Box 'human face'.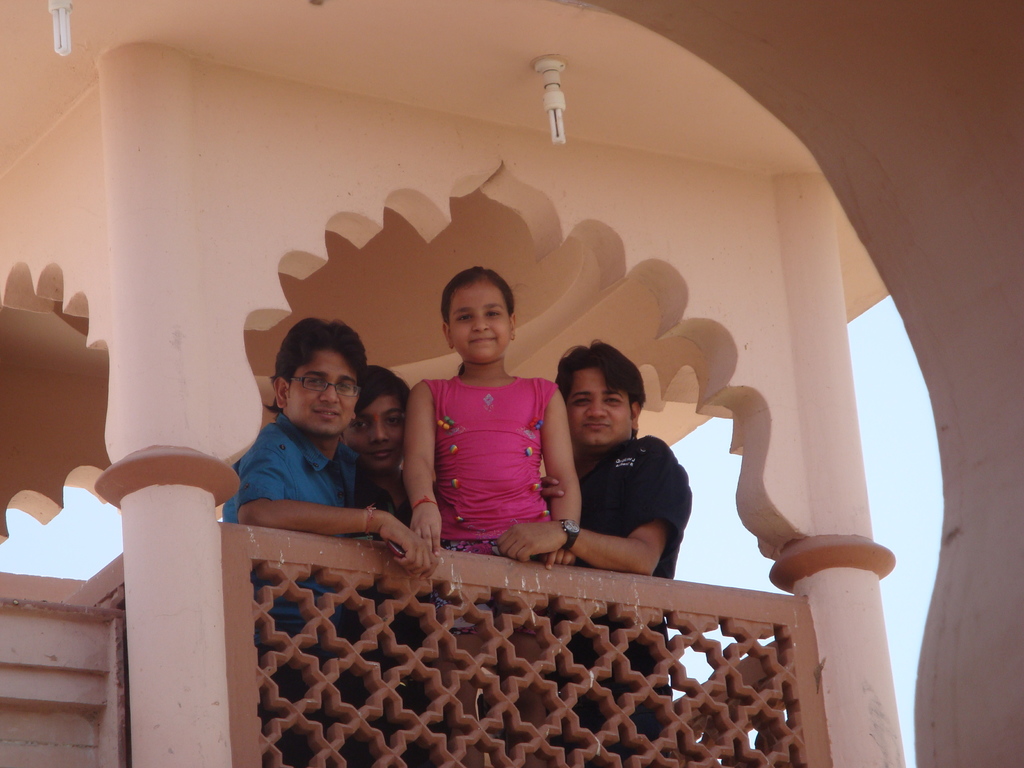
box(290, 351, 355, 431).
